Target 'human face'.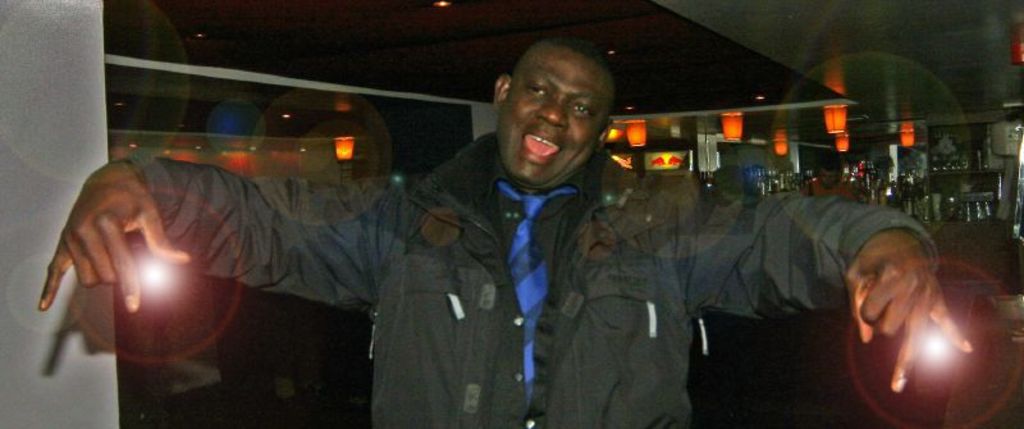
Target region: [left=494, top=60, right=609, bottom=186].
